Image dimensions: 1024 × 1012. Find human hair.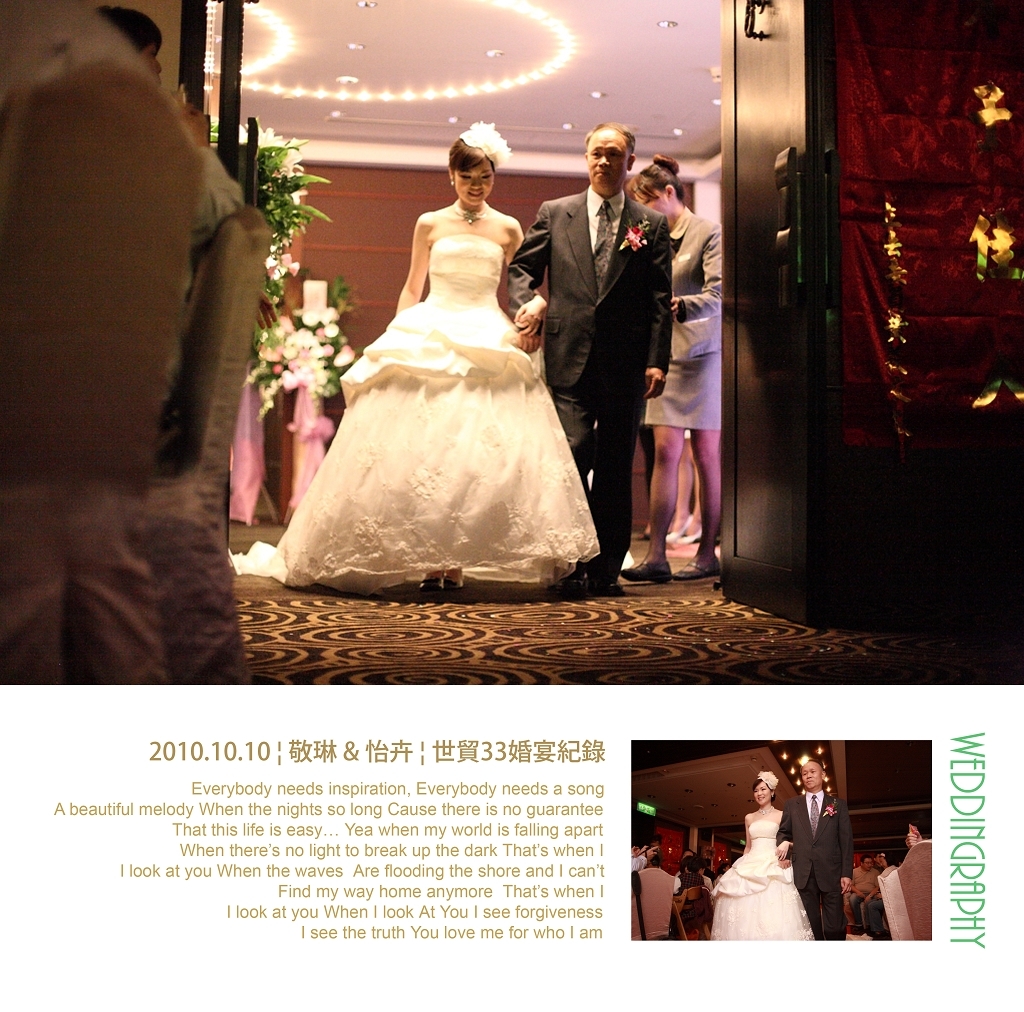
680/853/700/876.
